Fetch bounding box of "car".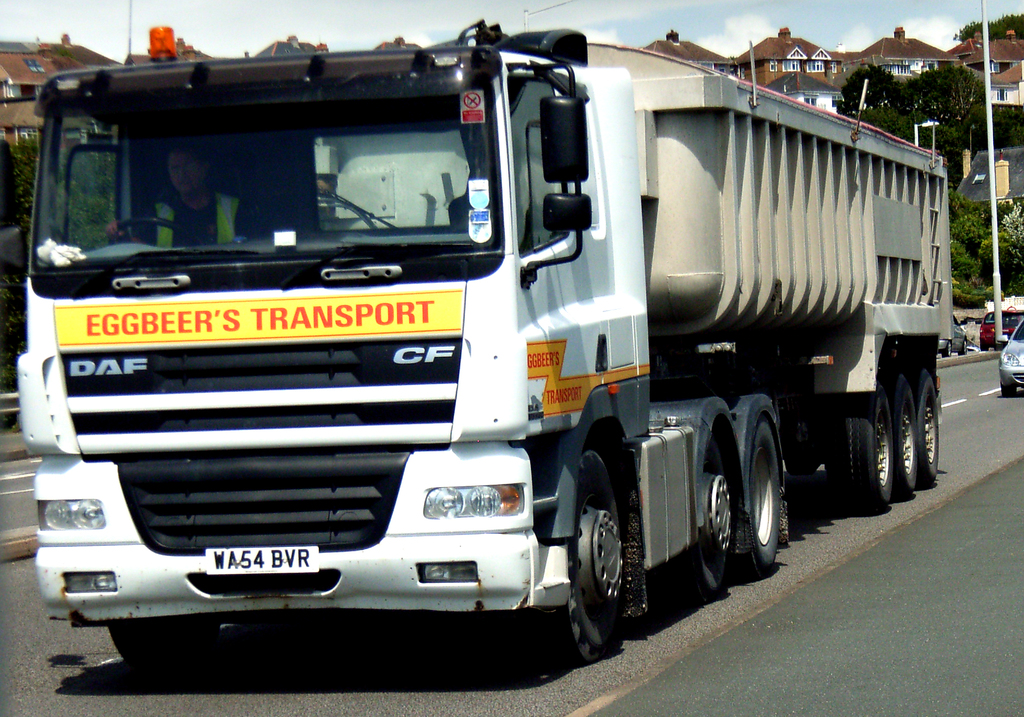
Bbox: 993,305,1023,390.
